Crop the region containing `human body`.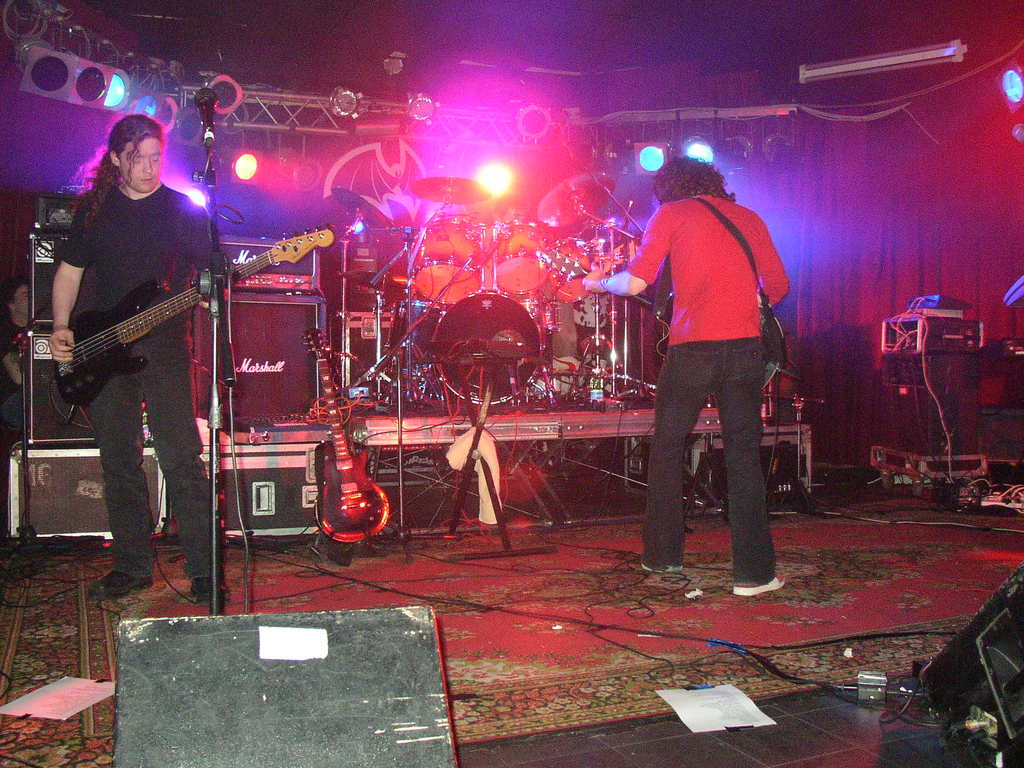
Crop region: Rect(50, 114, 228, 604).
